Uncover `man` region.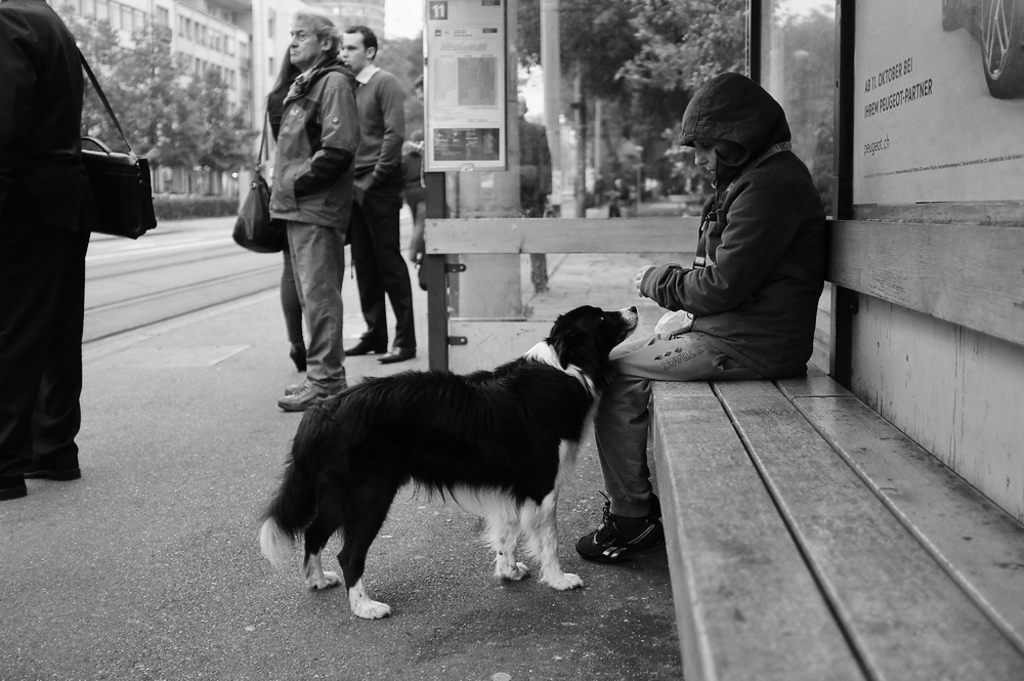
Uncovered: box(339, 19, 412, 375).
